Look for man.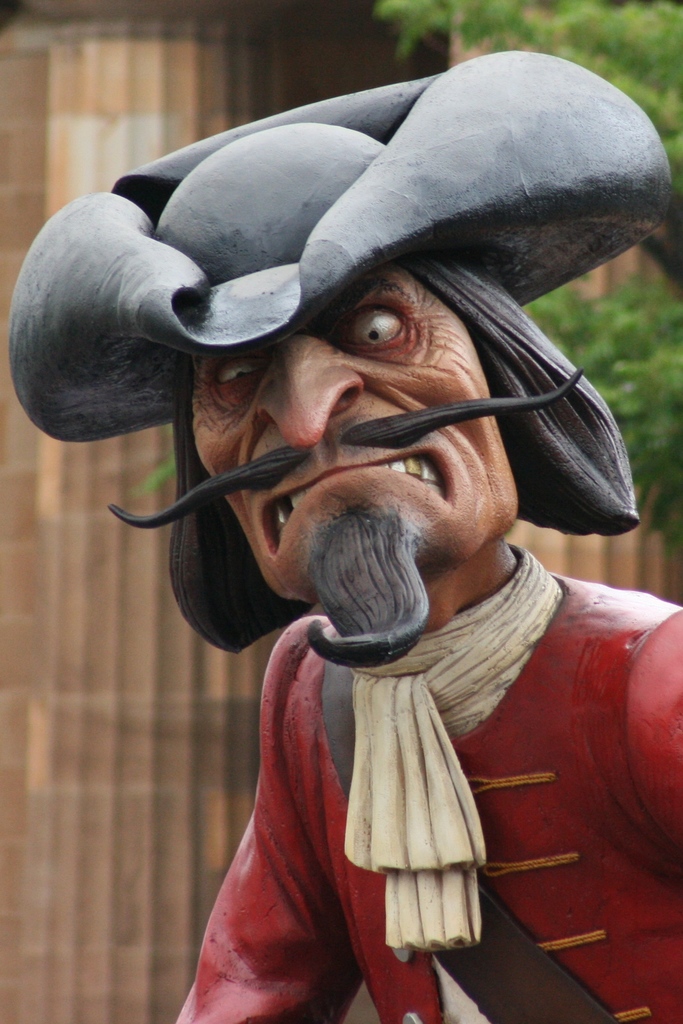
Found: x1=7, y1=43, x2=682, y2=1020.
